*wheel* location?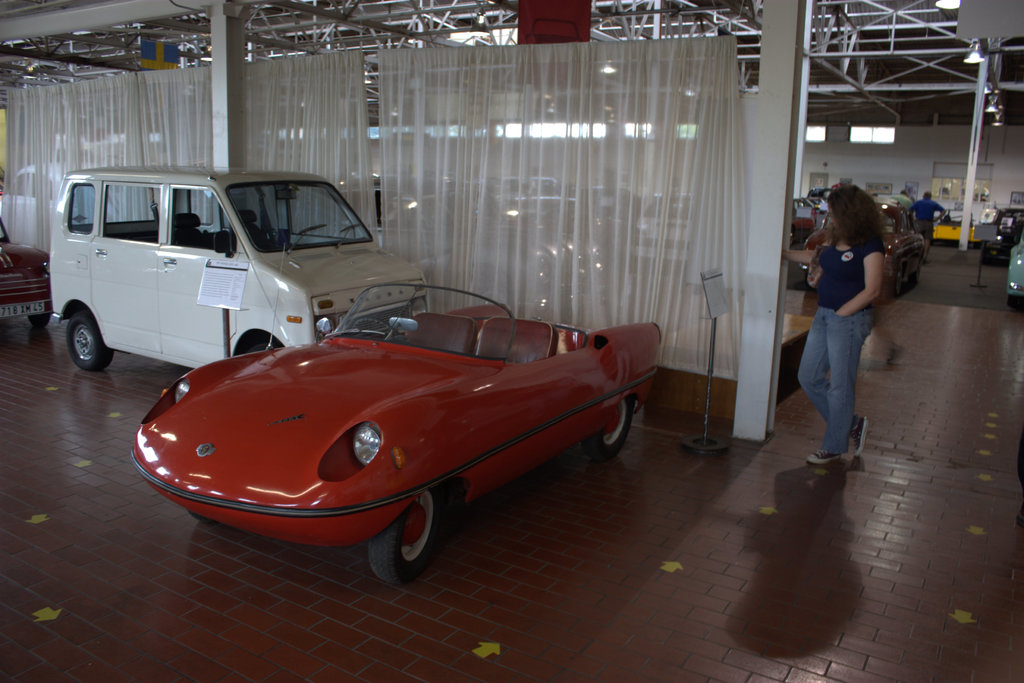
<bbox>1005, 295, 1022, 307</bbox>
